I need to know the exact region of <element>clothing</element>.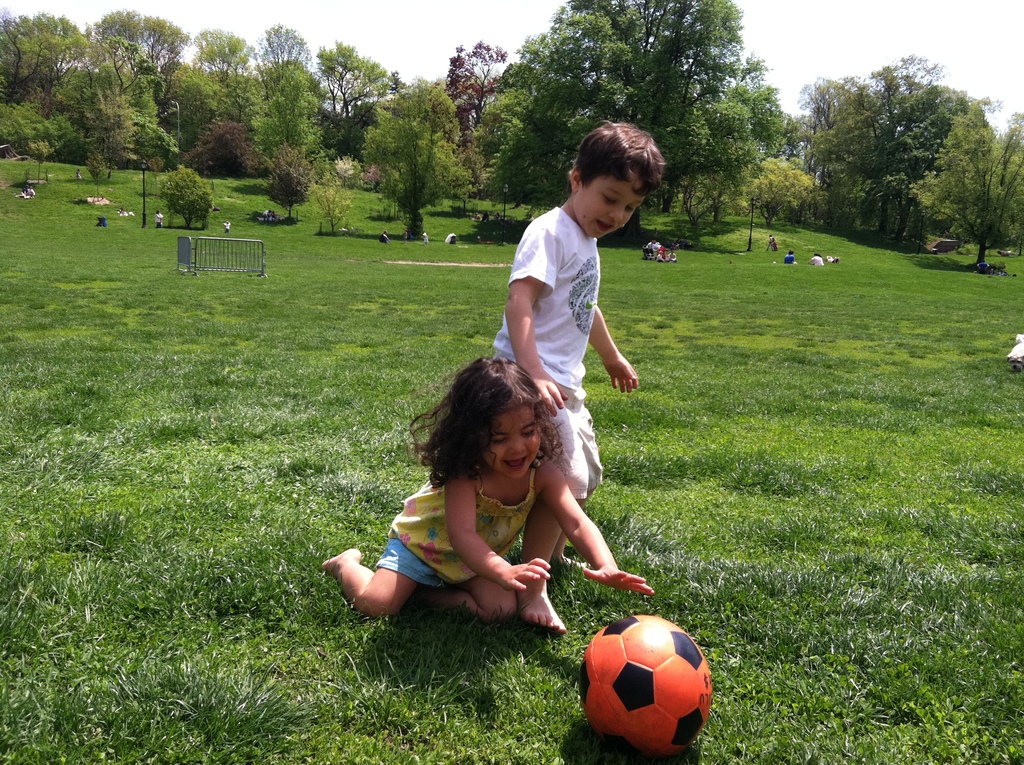
Region: 374:462:536:593.
